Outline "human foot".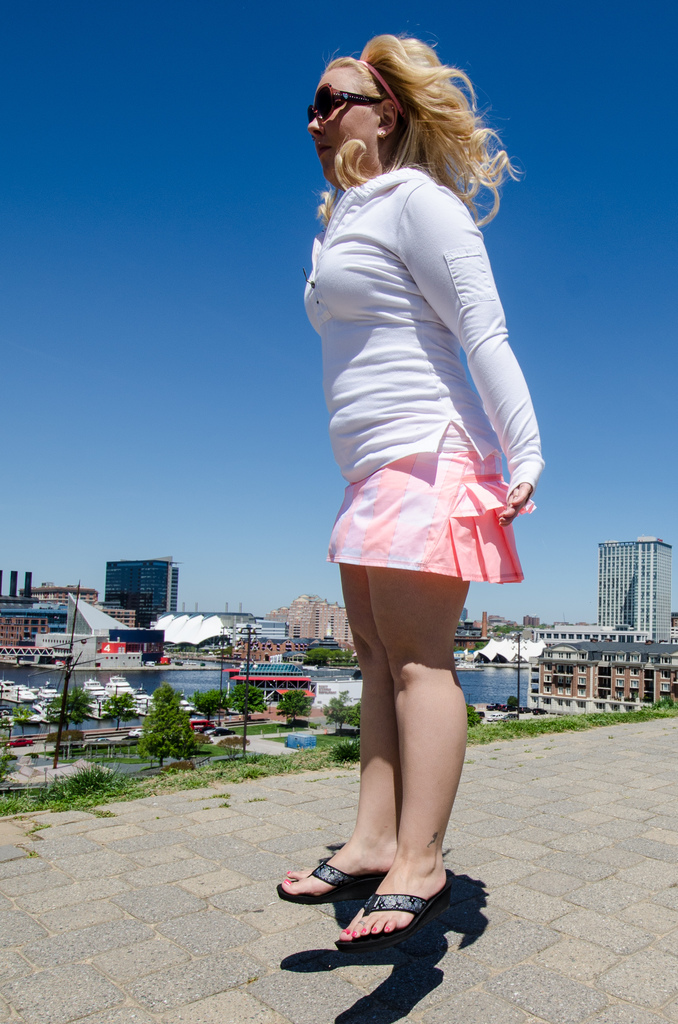
Outline: {"left": 338, "top": 836, "right": 448, "bottom": 941}.
